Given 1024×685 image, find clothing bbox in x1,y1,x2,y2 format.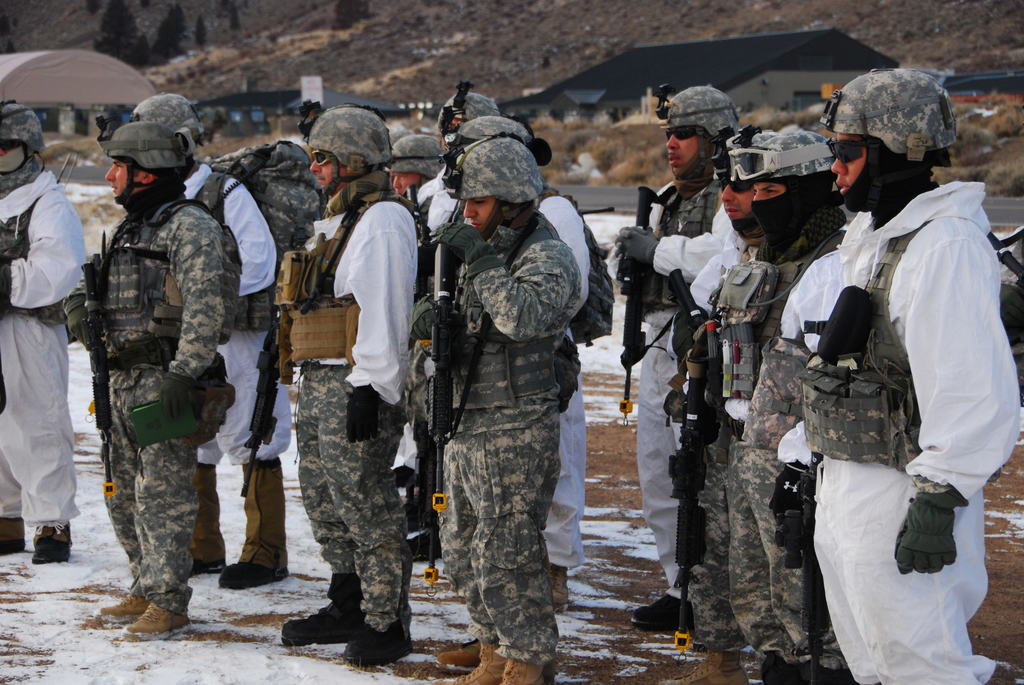
106,196,225,605.
